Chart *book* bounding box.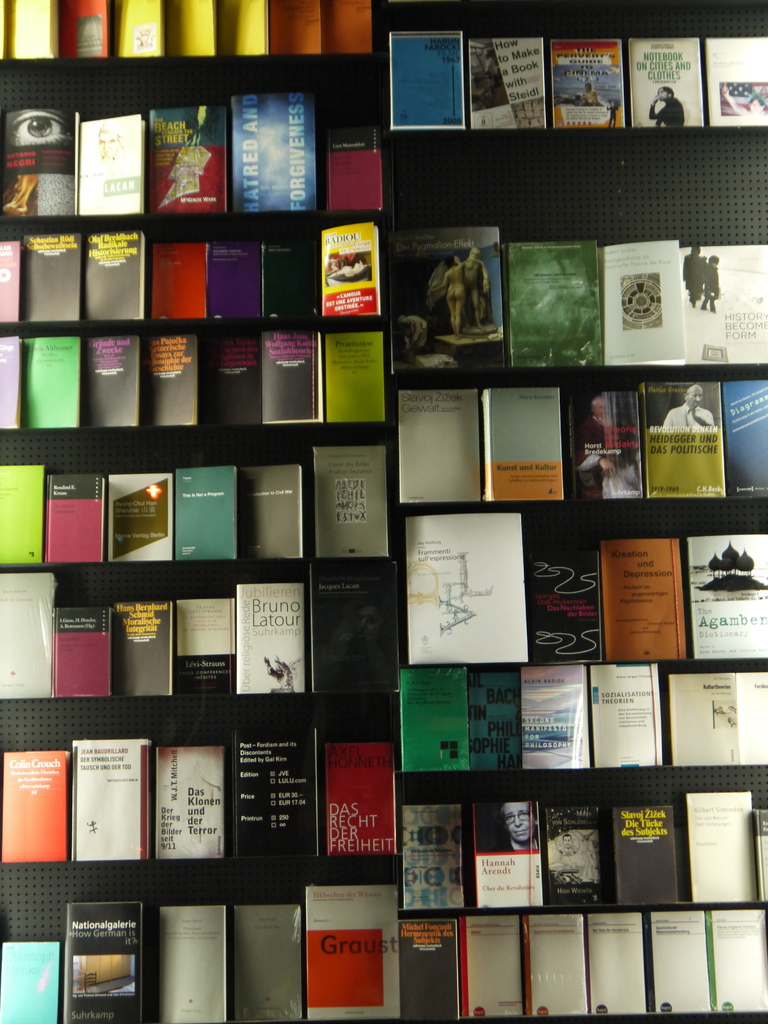
Charted: 230 92 316 213.
